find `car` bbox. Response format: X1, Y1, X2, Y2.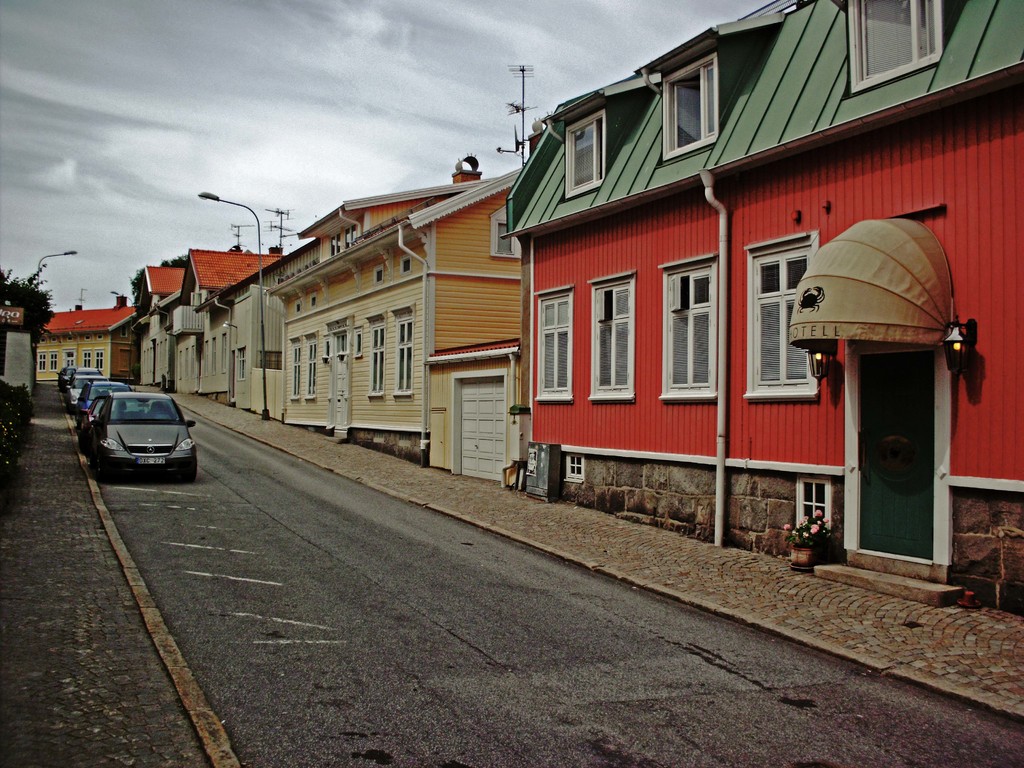
56, 368, 115, 405.
